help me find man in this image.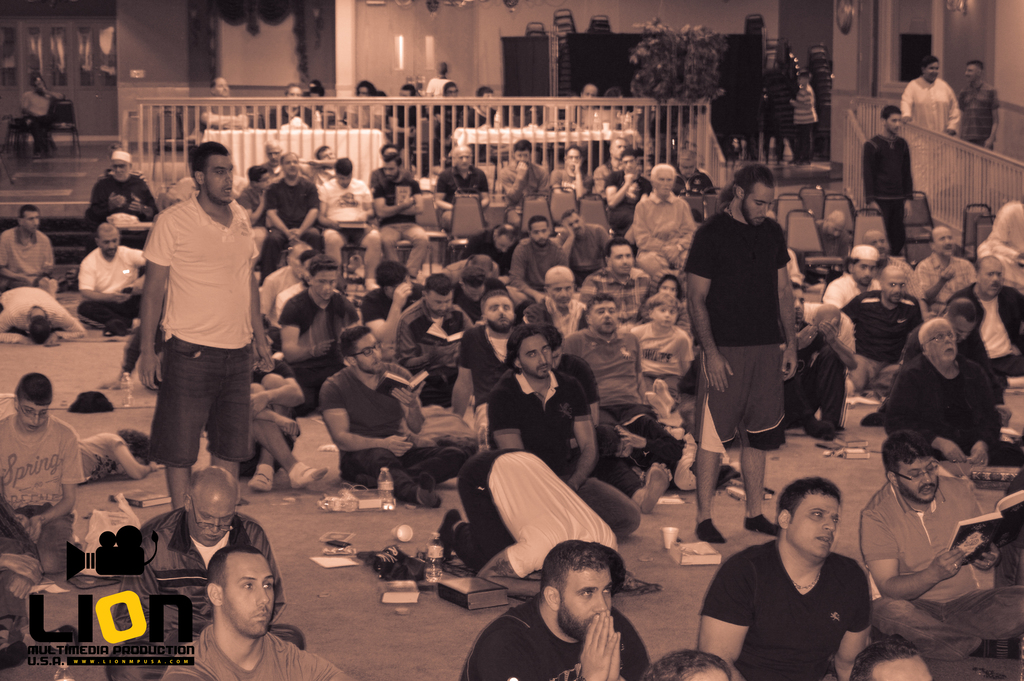
Found it: left=860, top=436, right=1023, bottom=658.
